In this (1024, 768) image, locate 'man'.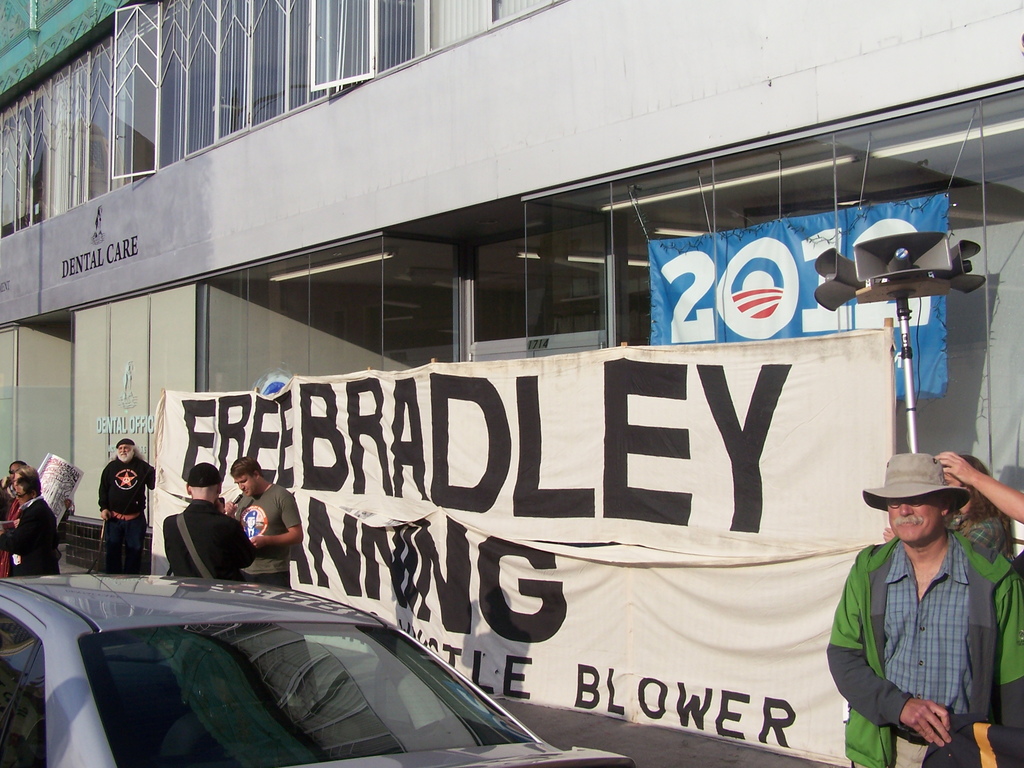
Bounding box: [x1=225, y1=456, x2=304, y2=589].
